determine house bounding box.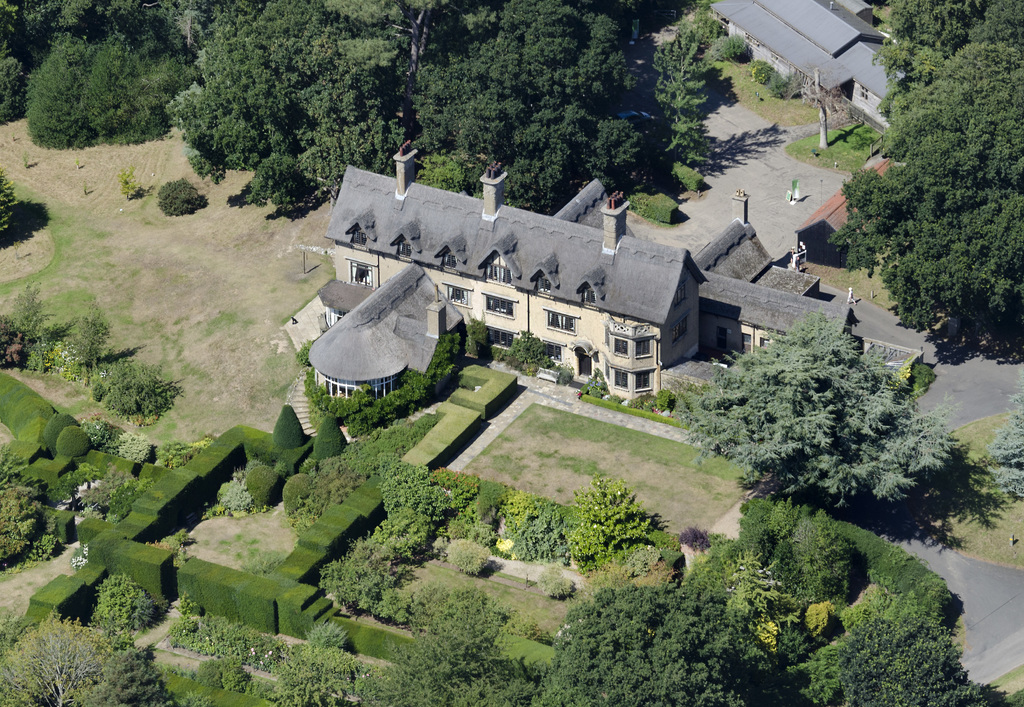
Determined: <region>715, 0, 938, 129</region>.
